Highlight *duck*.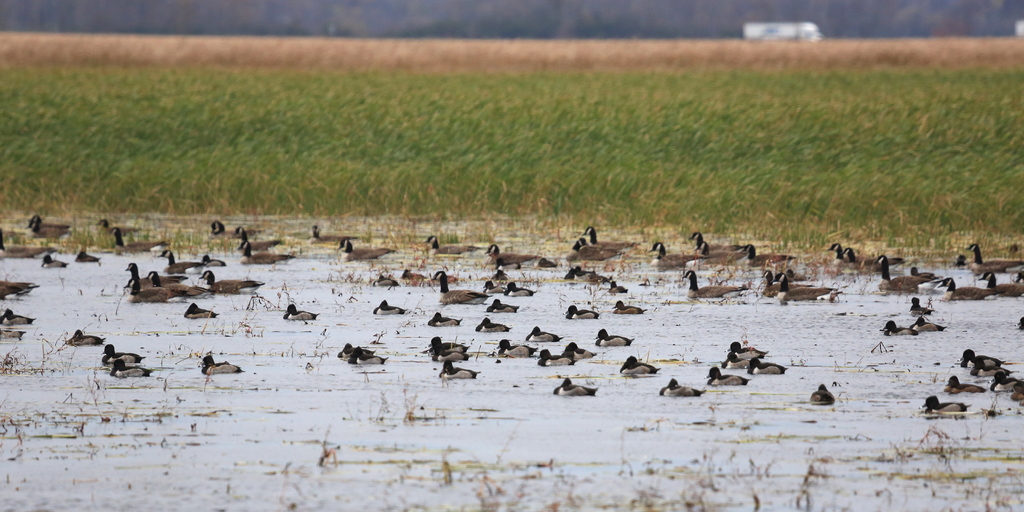
Highlighted region: x1=0 y1=322 x2=19 y2=342.
